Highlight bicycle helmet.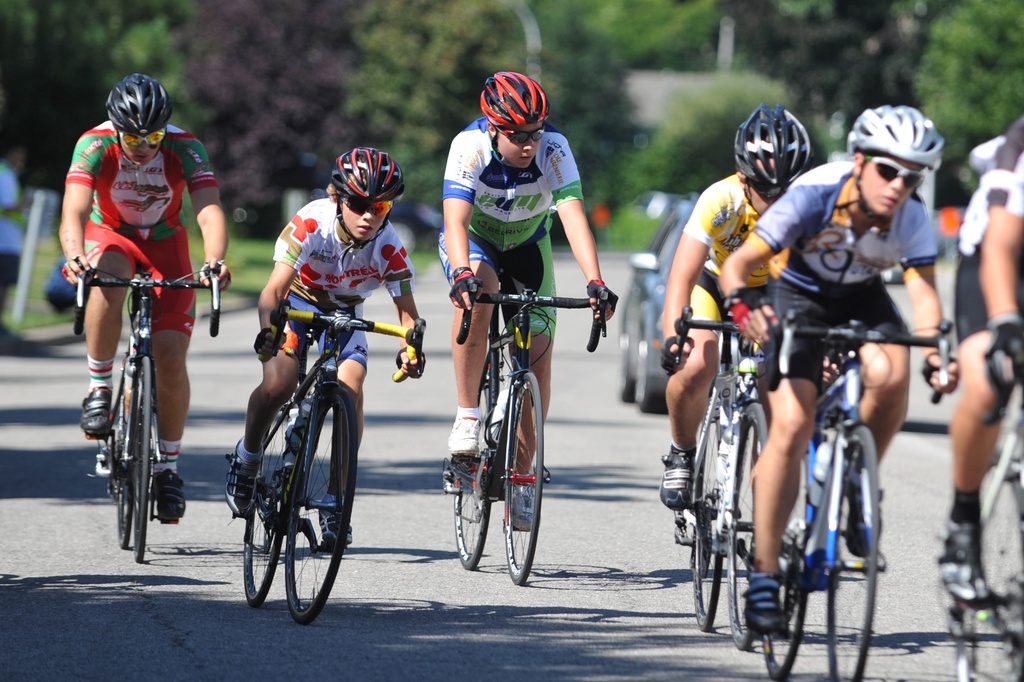
Highlighted region: x1=102, y1=67, x2=175, y2=139.
